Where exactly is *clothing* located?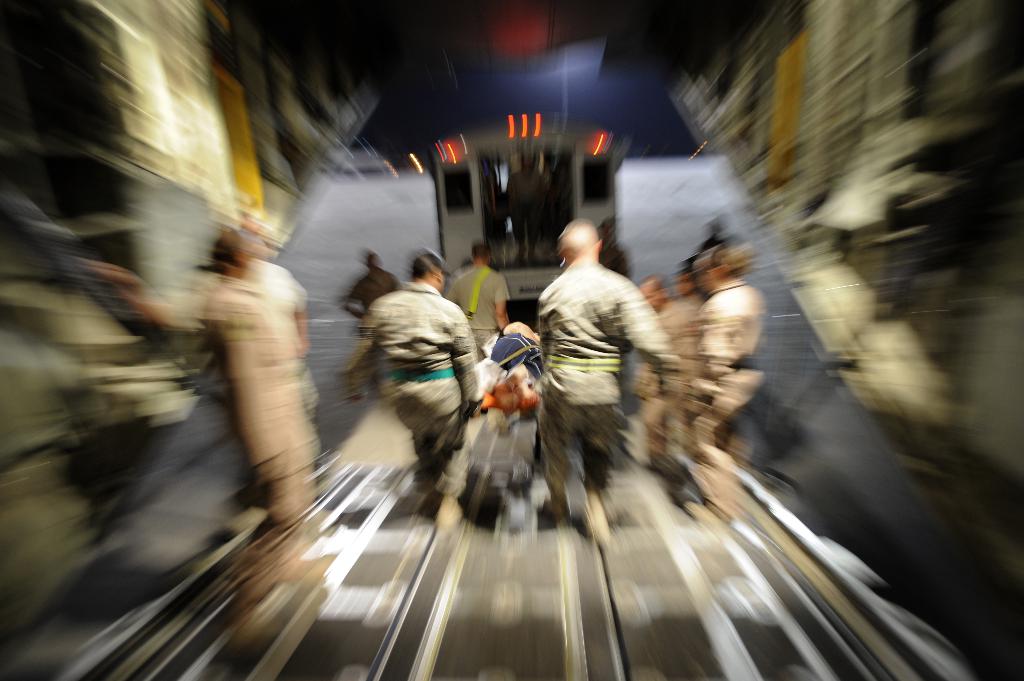
Its bounding box is bbox=(347, 283, 479, 493).
